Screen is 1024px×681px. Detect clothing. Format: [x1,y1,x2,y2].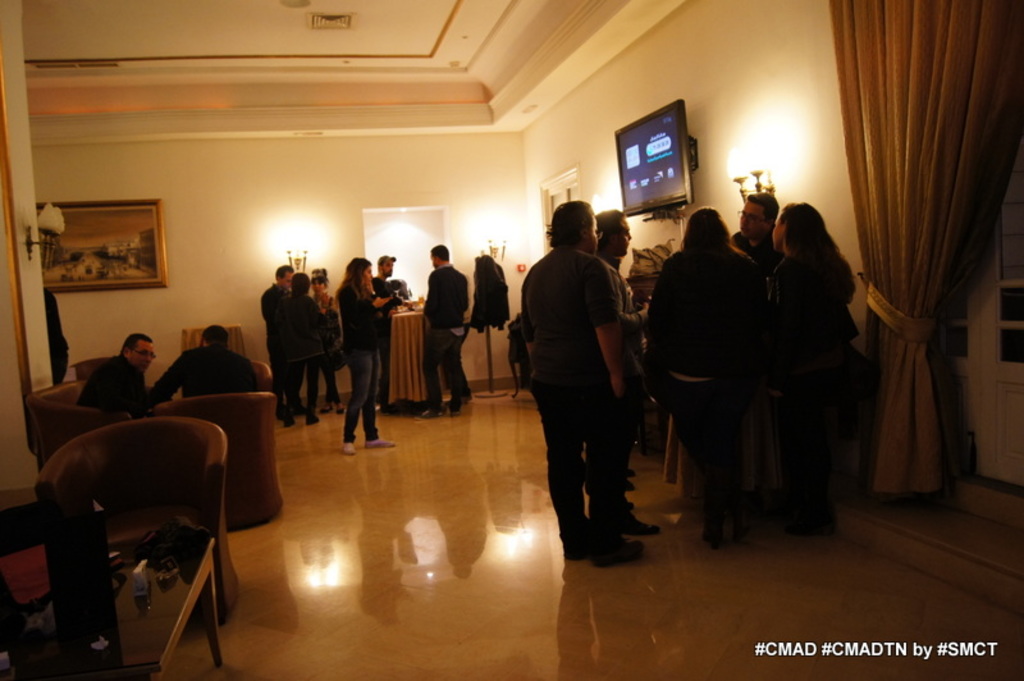
[753,251,860,517].
